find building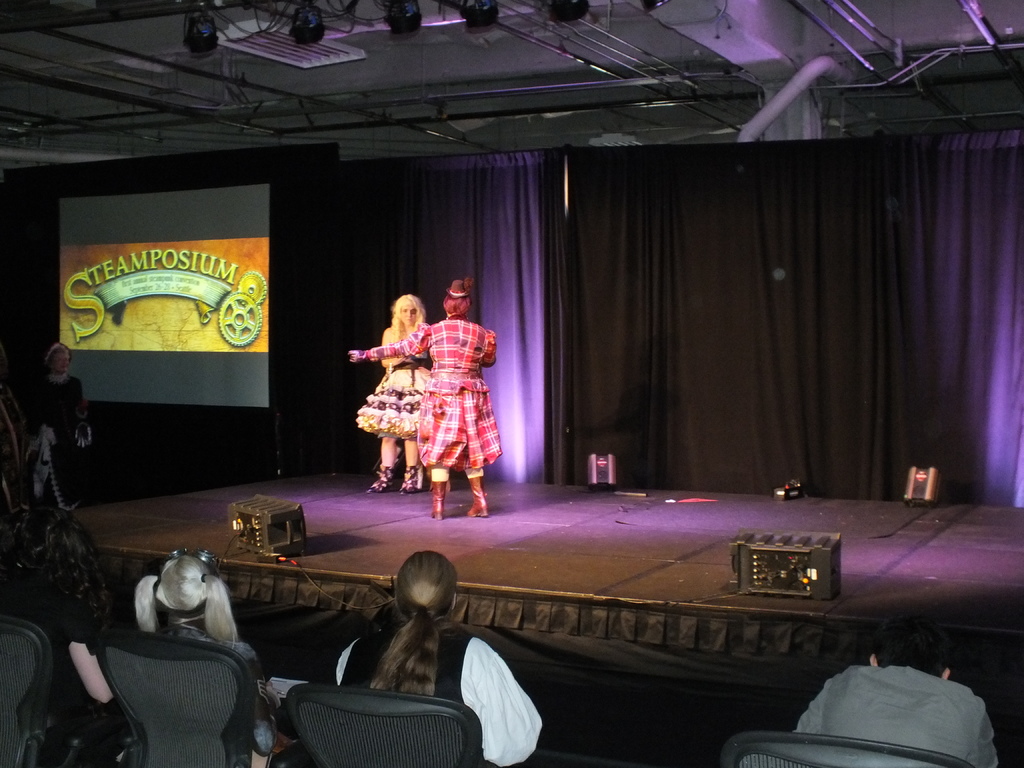
detection(0, 0, 1023, 767)
